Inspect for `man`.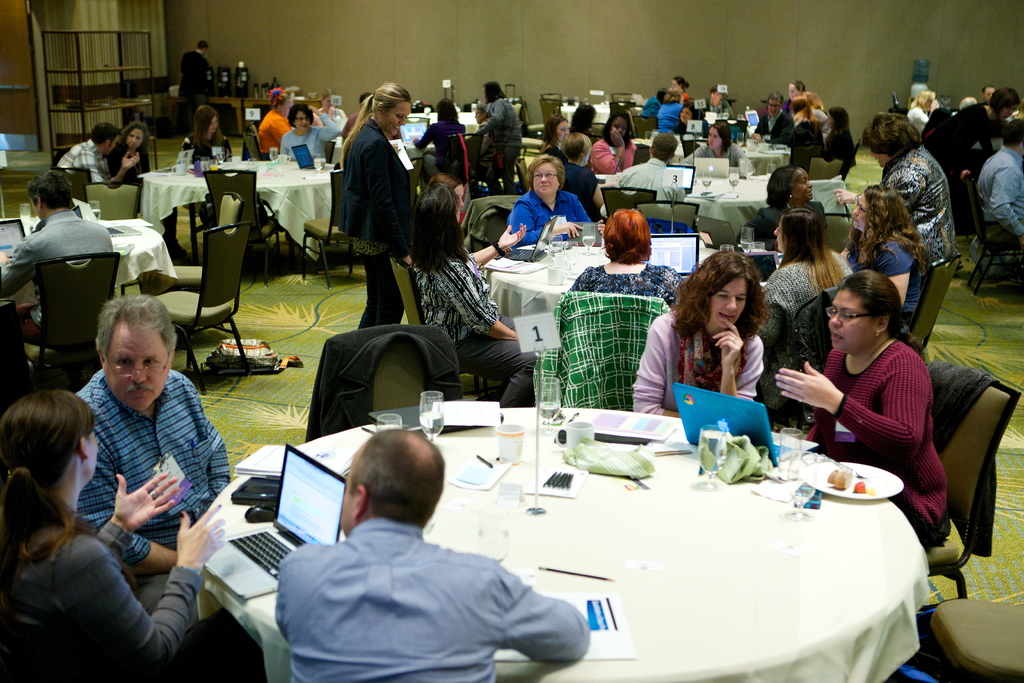
Inspection: detection(60, 122, 118, 182).
